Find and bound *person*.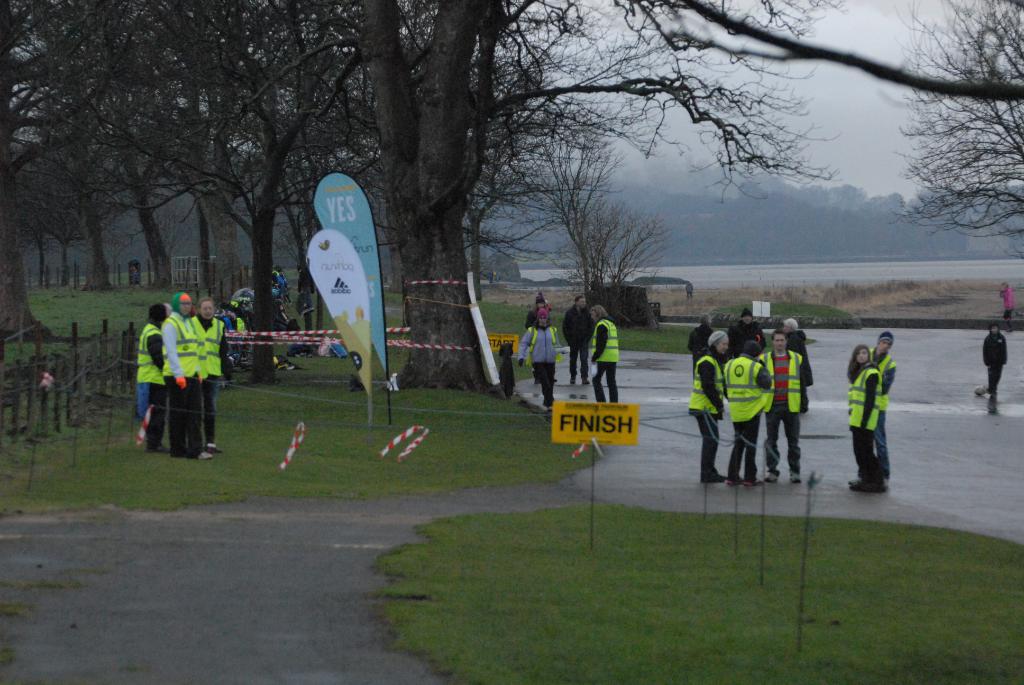
Bound: [x1=731, y1=306, x2=771, y2=354].
